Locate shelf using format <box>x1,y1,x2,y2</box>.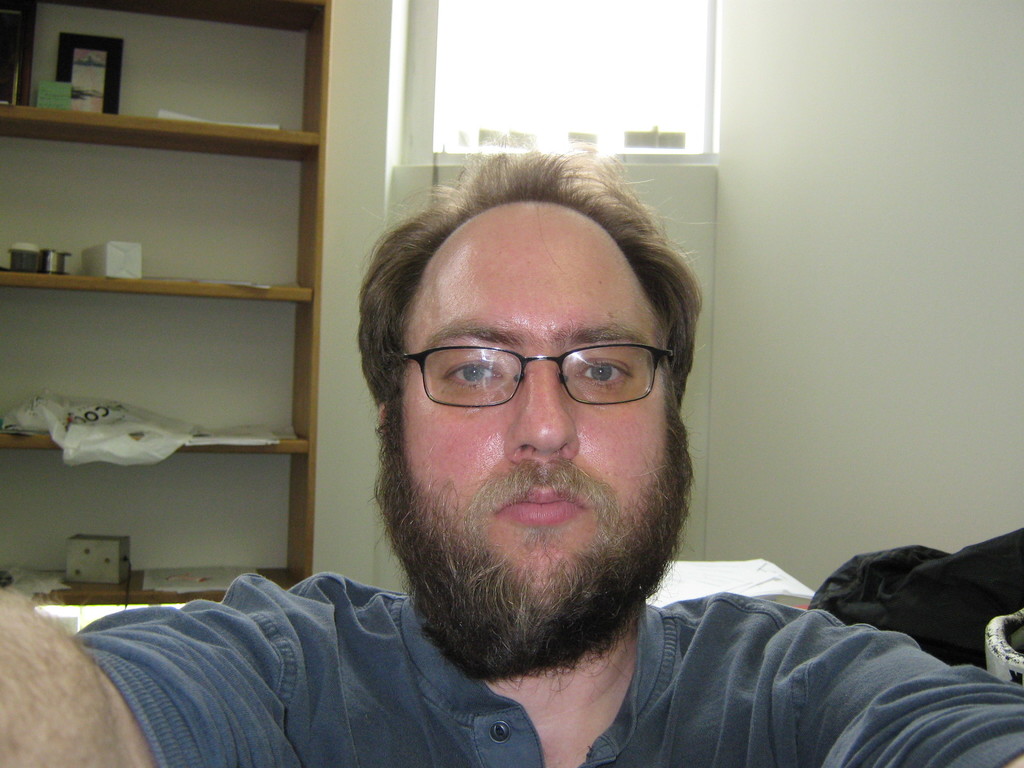
<box>0,278,323,461</box>.
